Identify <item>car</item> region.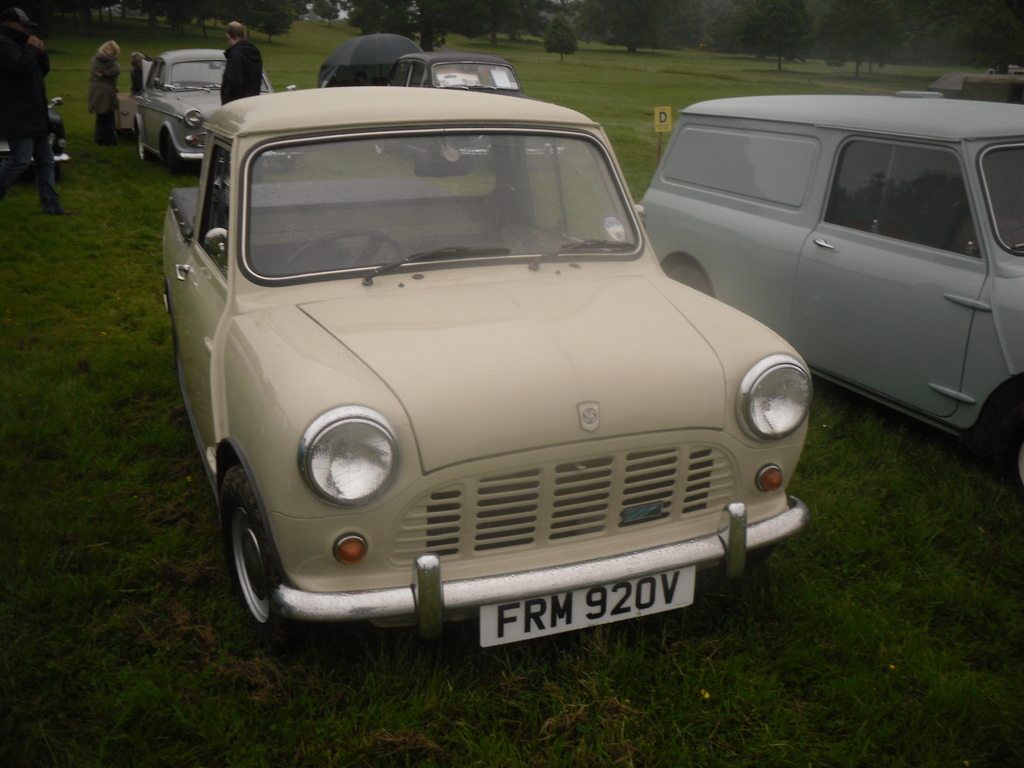
Region: Rect(125, 49, 282, 172).
